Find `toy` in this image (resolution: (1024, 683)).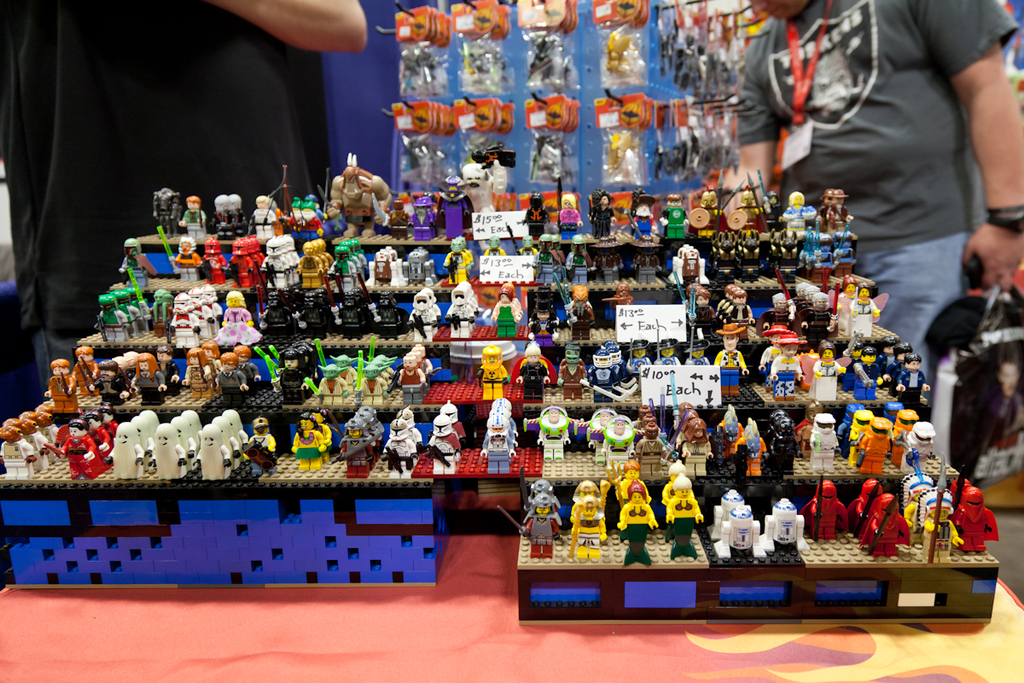
select_region(305, 195, 325, 238).
